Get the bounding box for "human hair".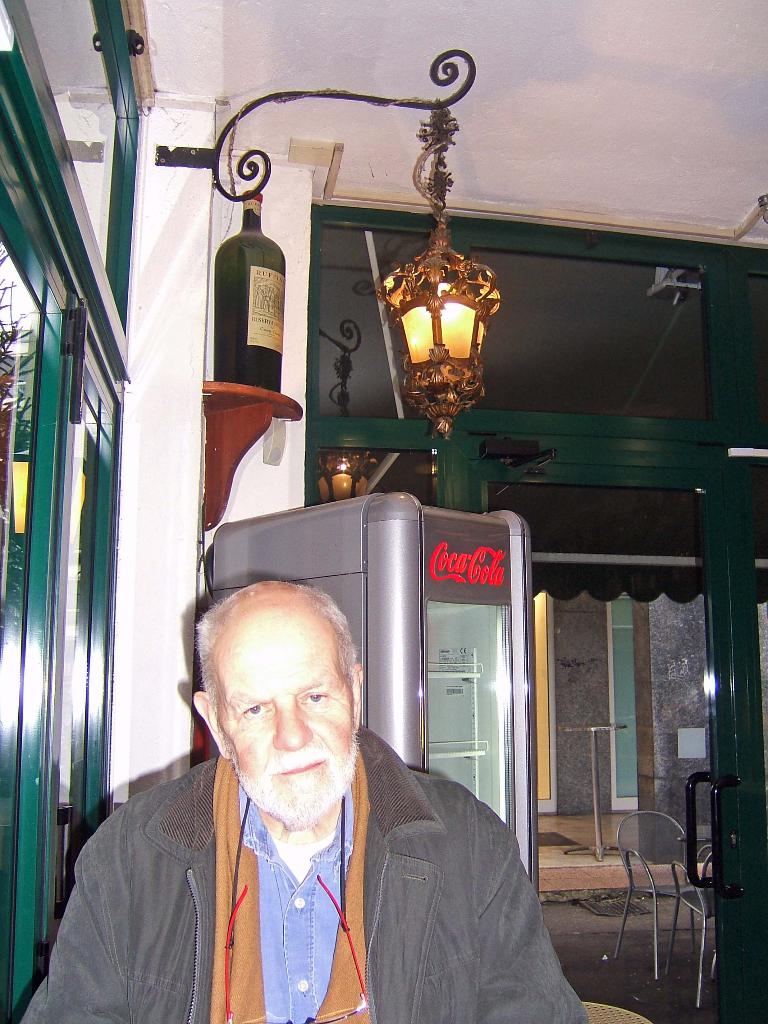
{"left": 195, "top": 589, "right": 360, "bottom": 756}.
